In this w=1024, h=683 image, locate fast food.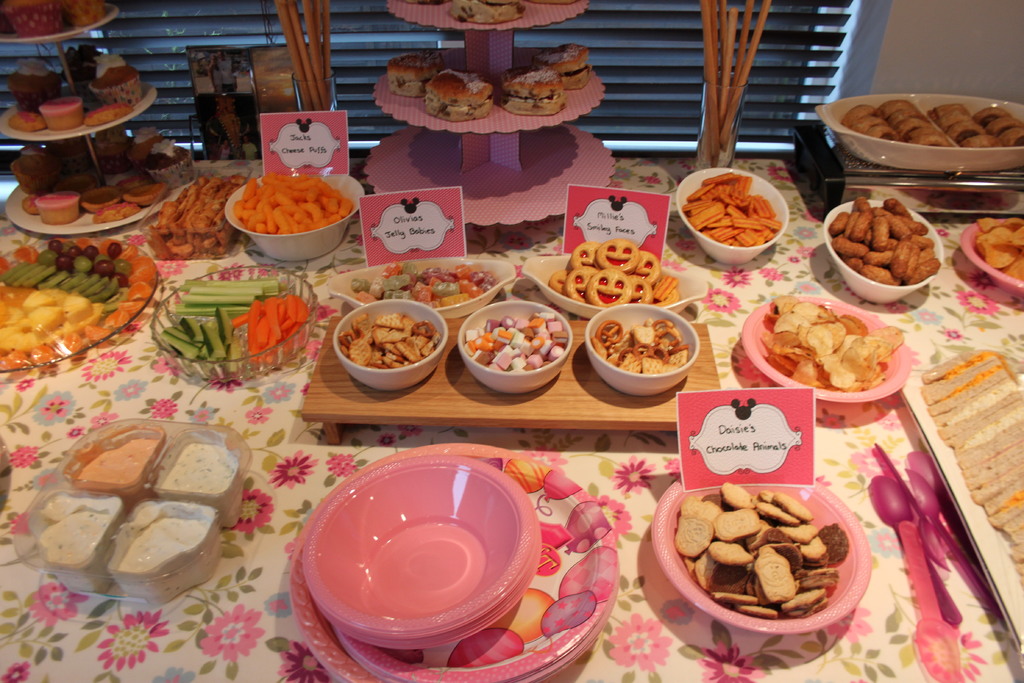
Bounding box: {"left": 589, "top": 317, "right": 687, "bottom": 373}.
